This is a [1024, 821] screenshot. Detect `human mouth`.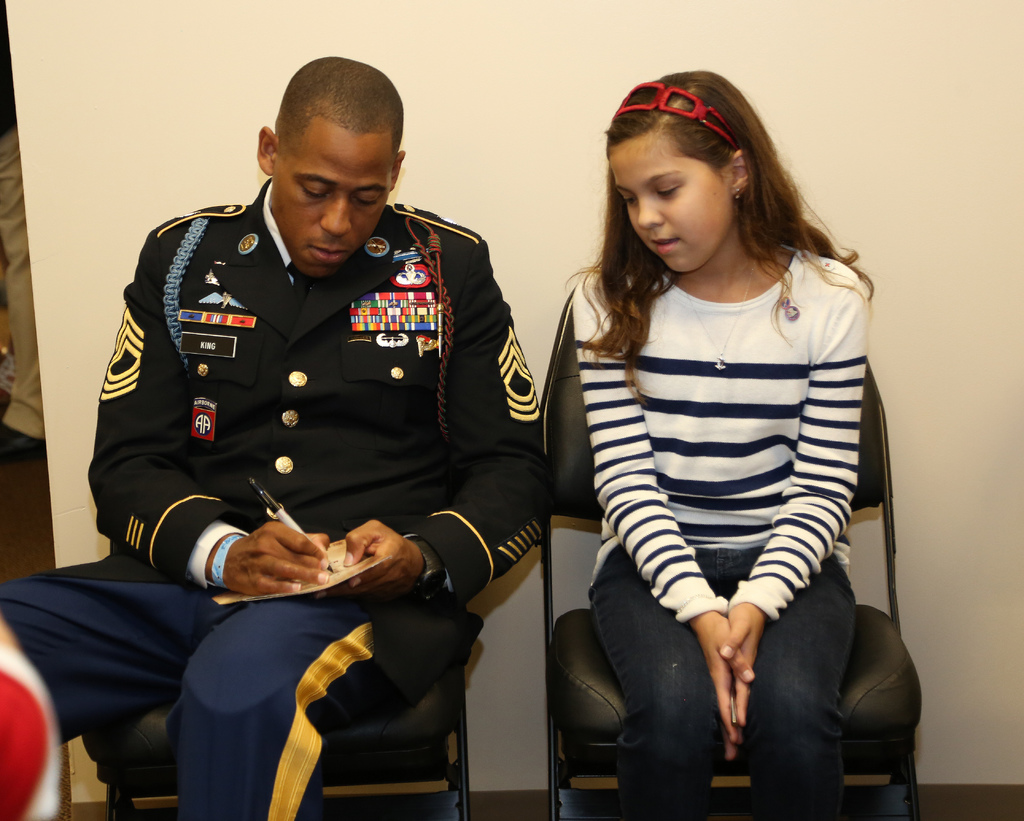
left=652, top=234, right=679, bottom=254.
